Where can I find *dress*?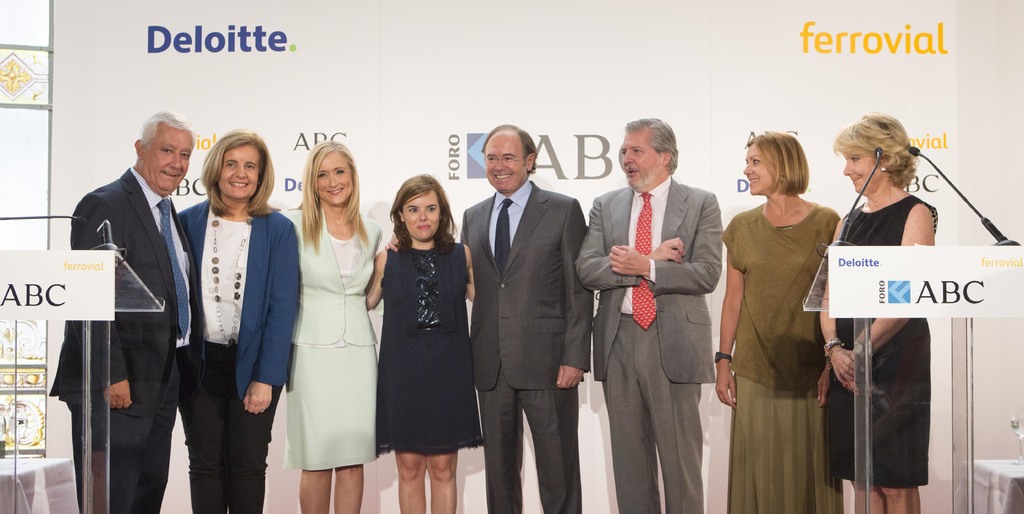
You can find it at left=826, top=192, right=939, bottom=486.
